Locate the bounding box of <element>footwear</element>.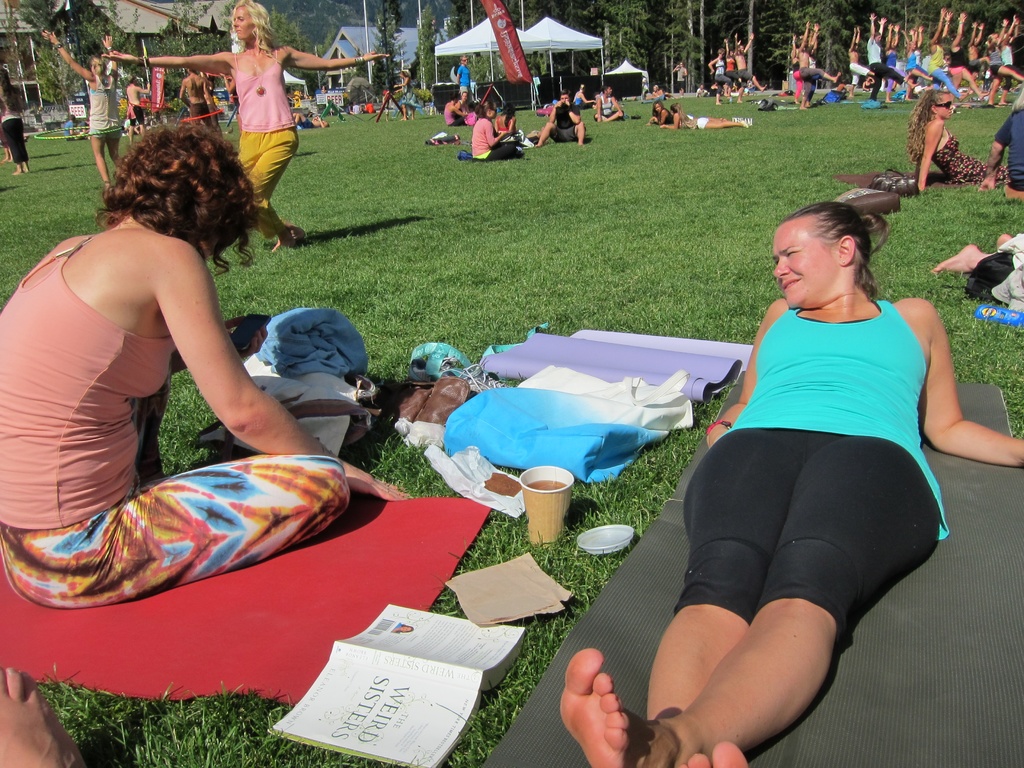
Bounding box: left=444, top=364, right=510, bottom=396.
